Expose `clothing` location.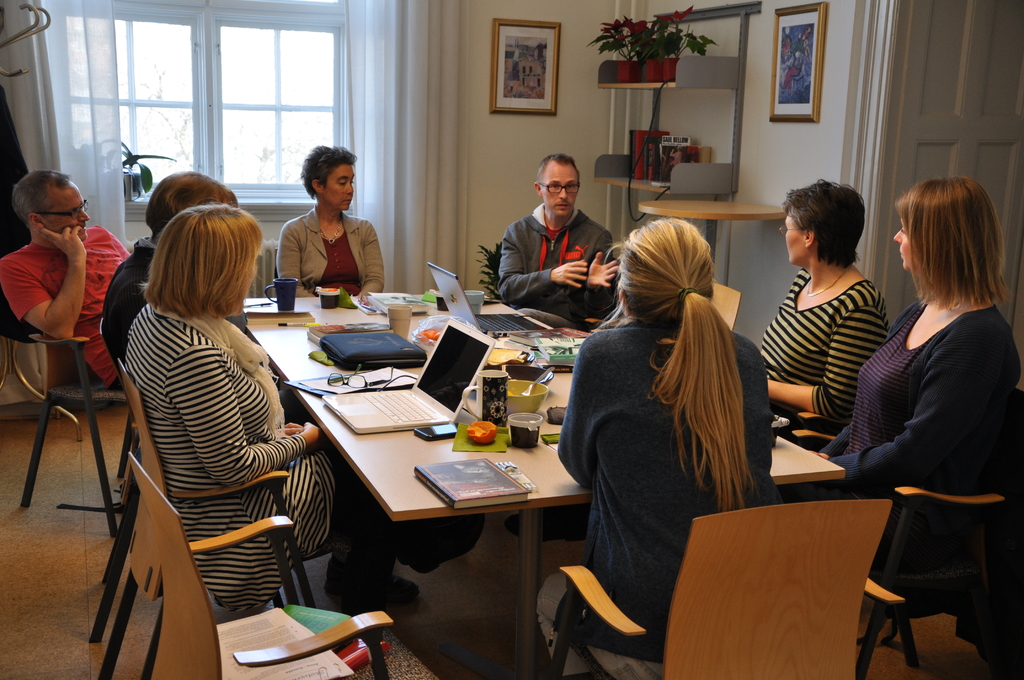
Exposed at detection(269, 204, 388, 300).
